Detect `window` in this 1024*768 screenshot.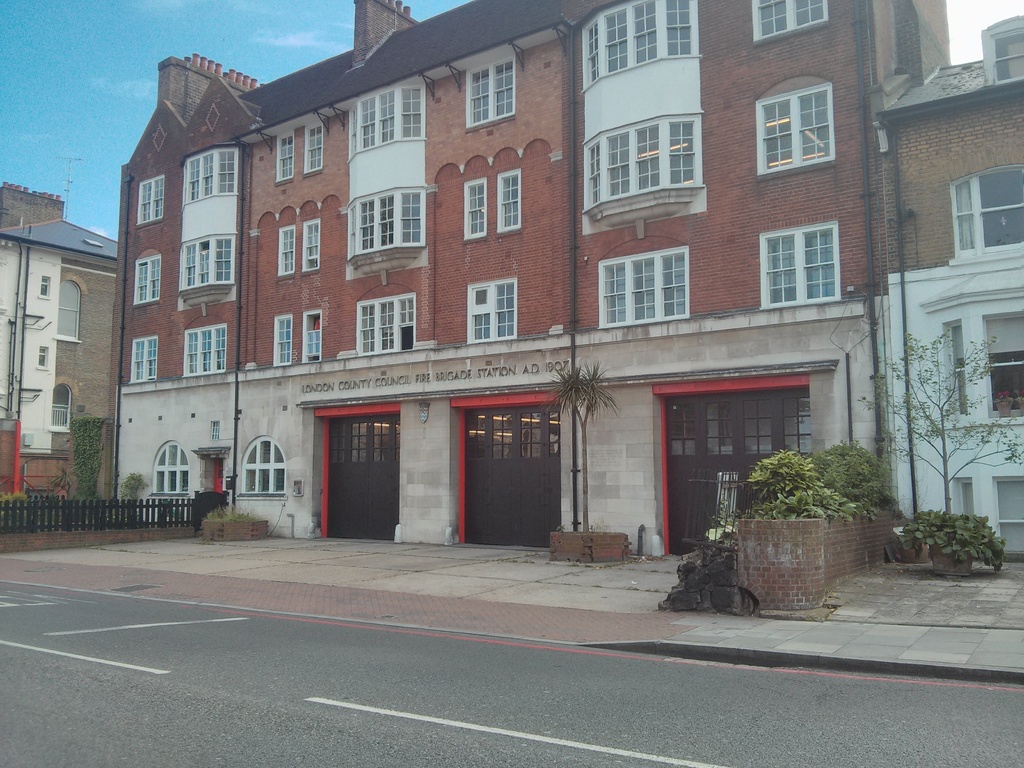
Detection: 580, 0, 705, 92.
